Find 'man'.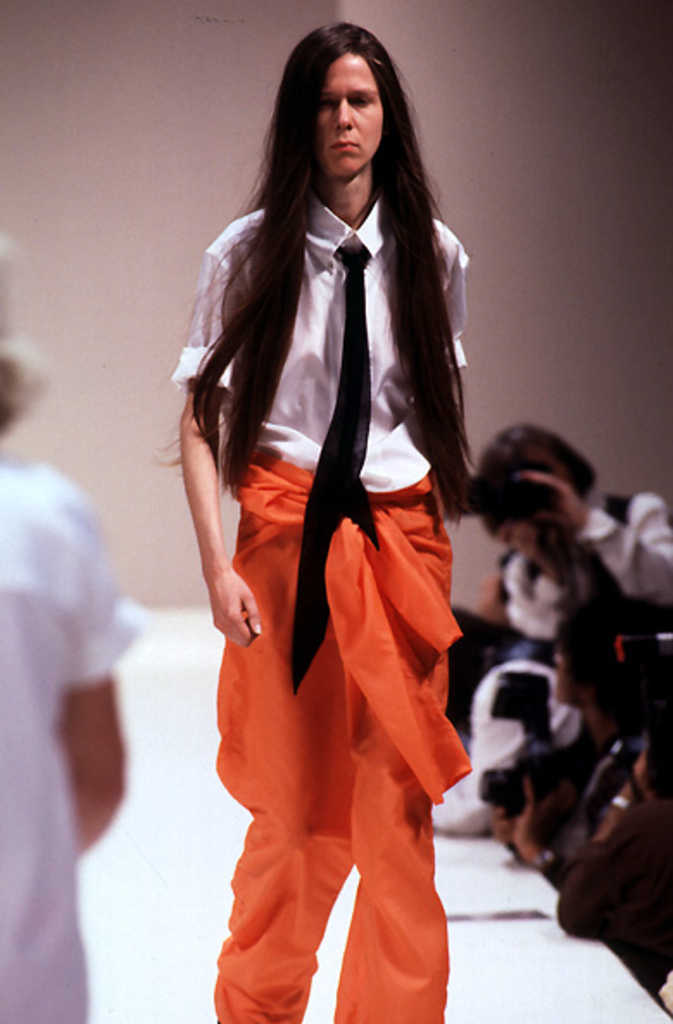
x1=178, y1=12, x2=500, y2=1014.
